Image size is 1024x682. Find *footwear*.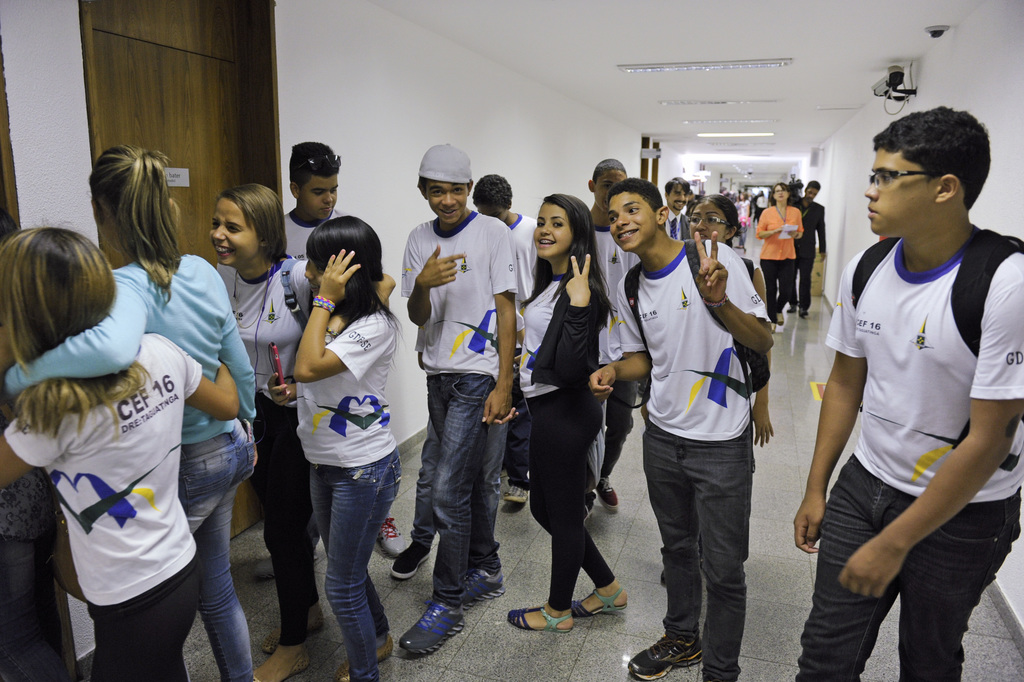
[x1=631, y1=632, x2=703, y2=681].
